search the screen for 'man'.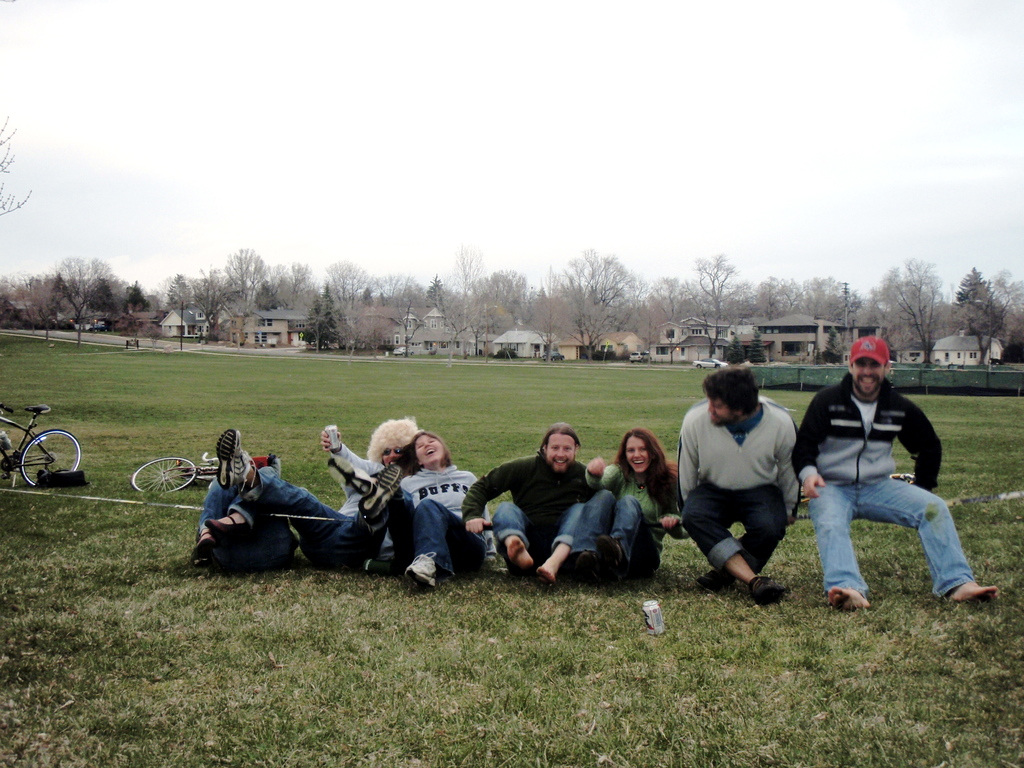
Found at (774, 327, 967, 607).
